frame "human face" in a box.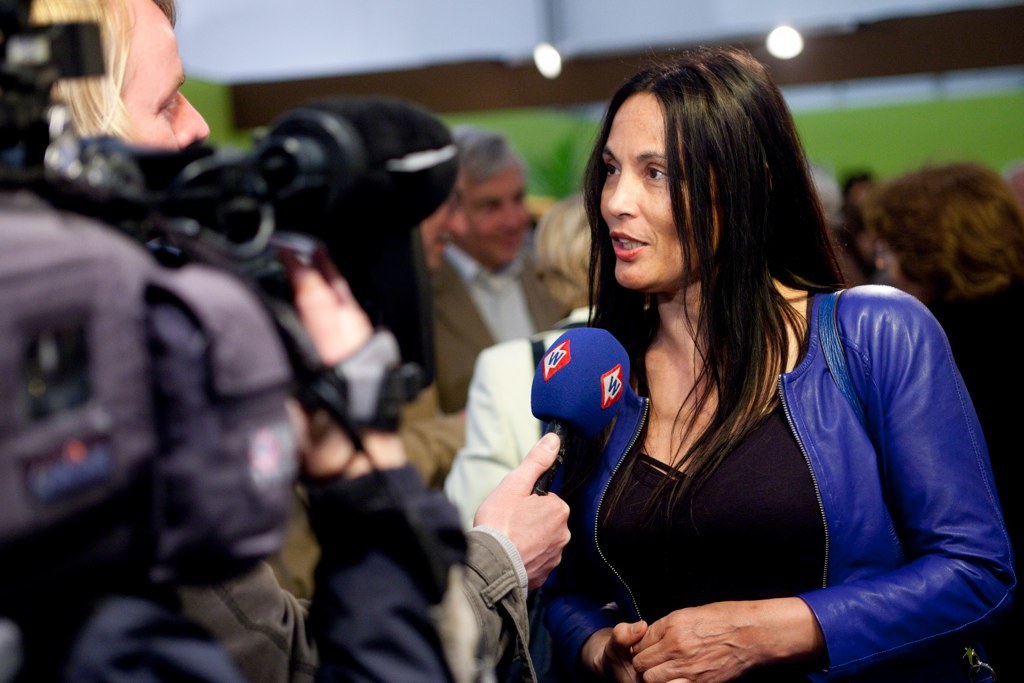
117,0,209,166.
